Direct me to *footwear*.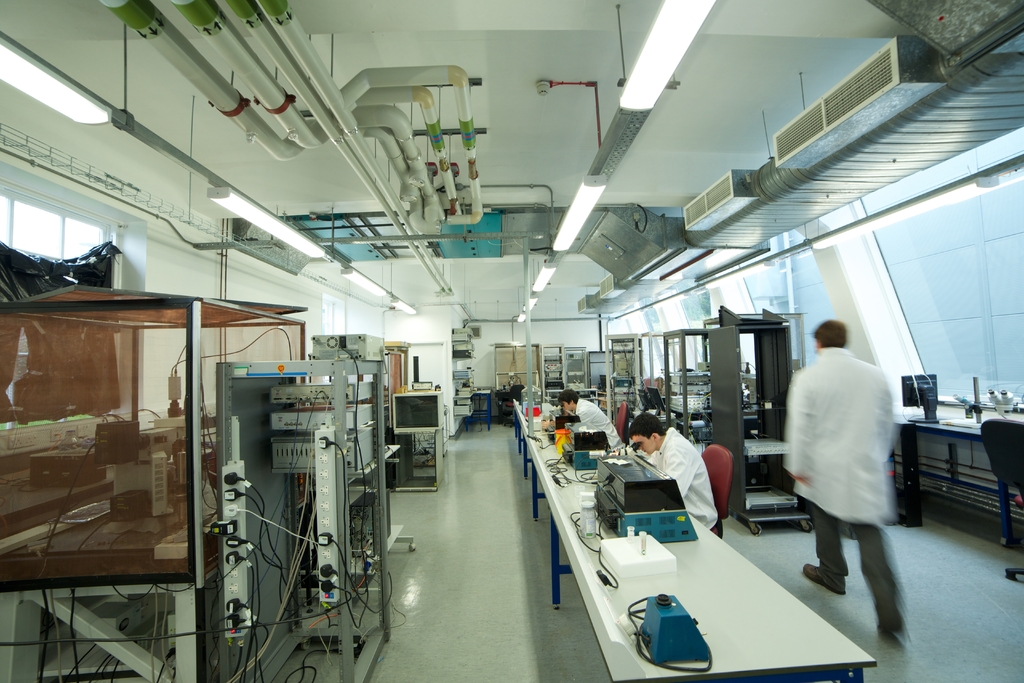
Direction: Rect(803, 563, 844, 597).
